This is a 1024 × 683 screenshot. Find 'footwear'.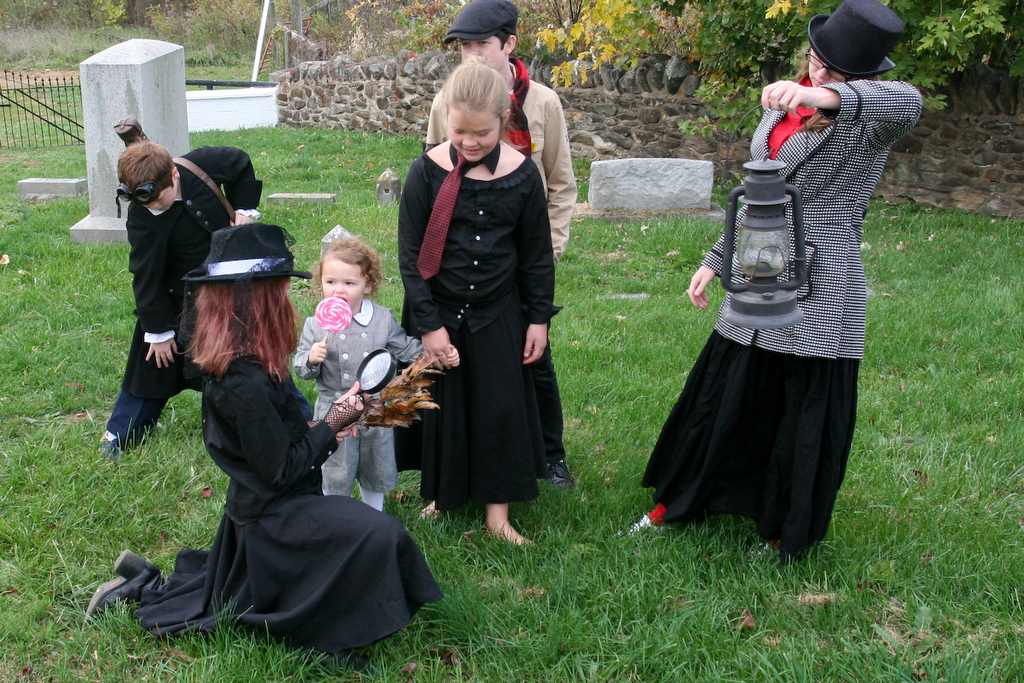
Bounding box: [left=75, top=547, right=172, bottom=637].
